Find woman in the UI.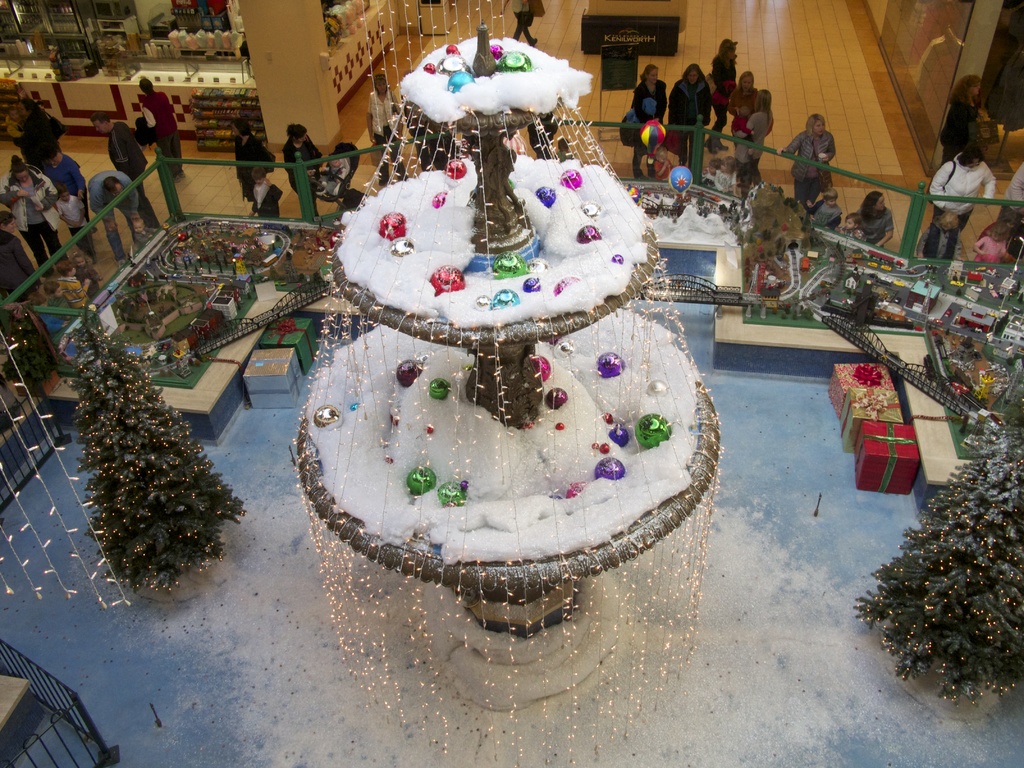
UI element at bbox=(669, 62, 712, 177).
